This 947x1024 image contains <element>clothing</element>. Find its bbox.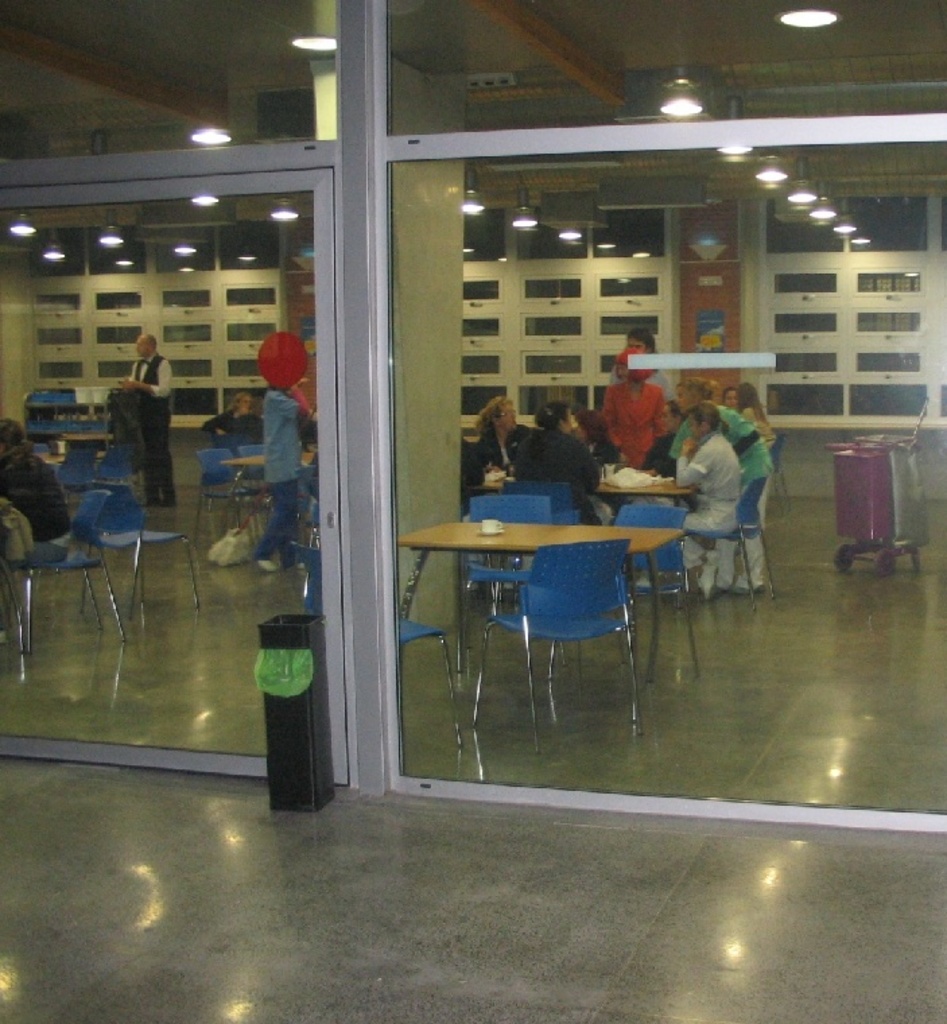
[202,403,268,454].
